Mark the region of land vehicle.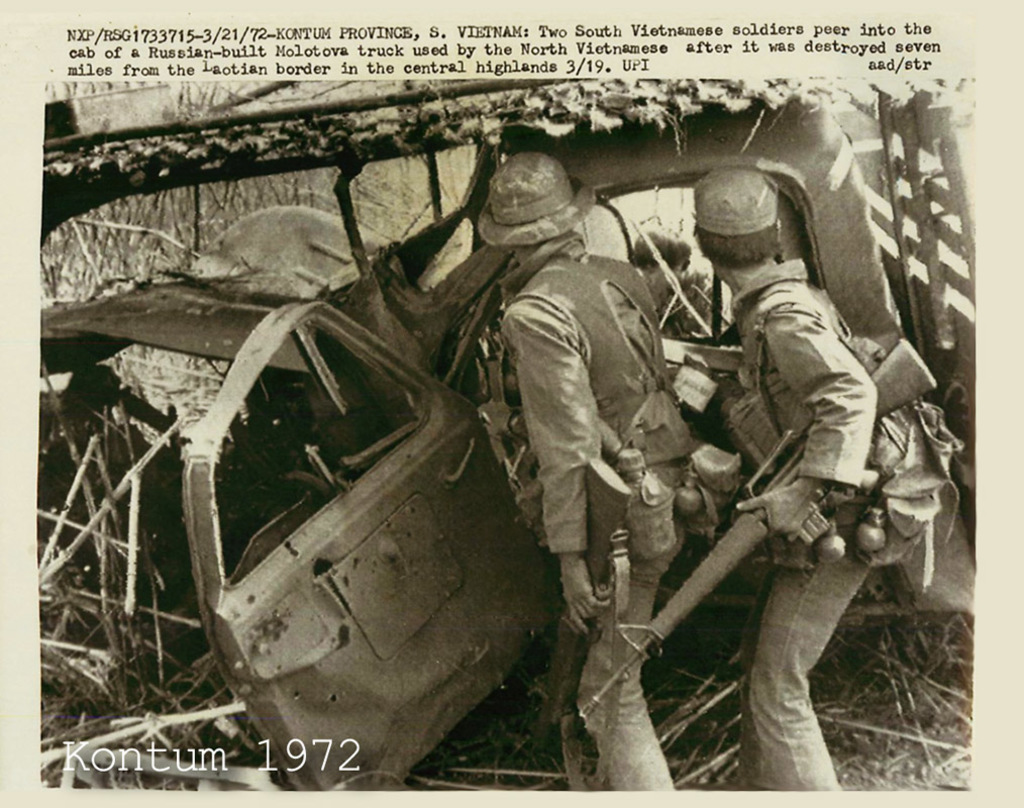
Region: 39:77:978:617.
